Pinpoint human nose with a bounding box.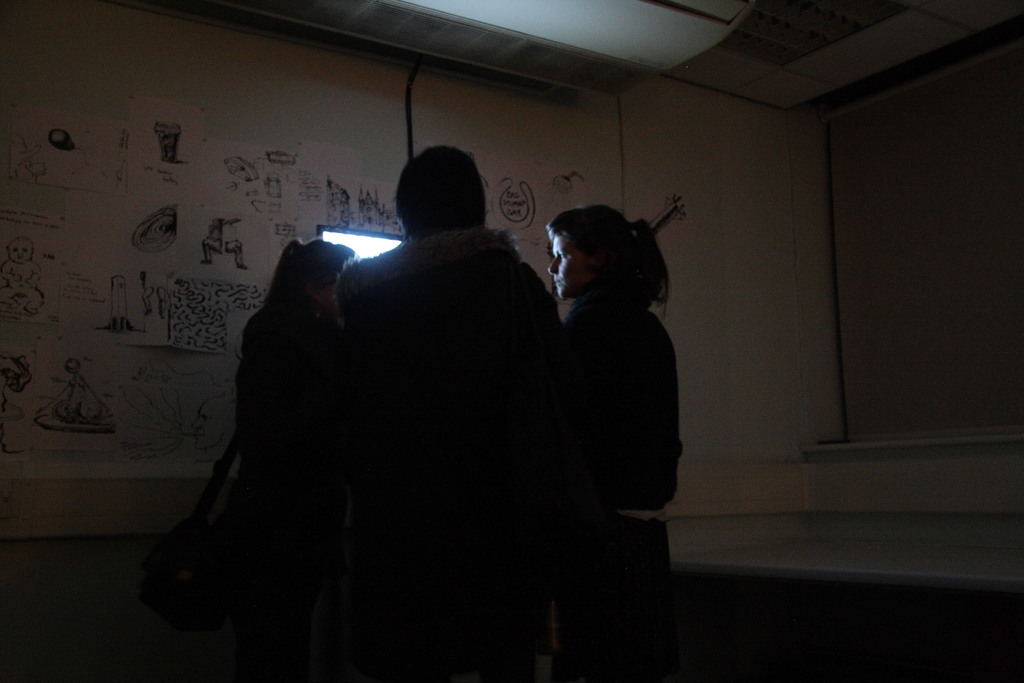
x1=548, y1=257, x2=557, y2=277.
